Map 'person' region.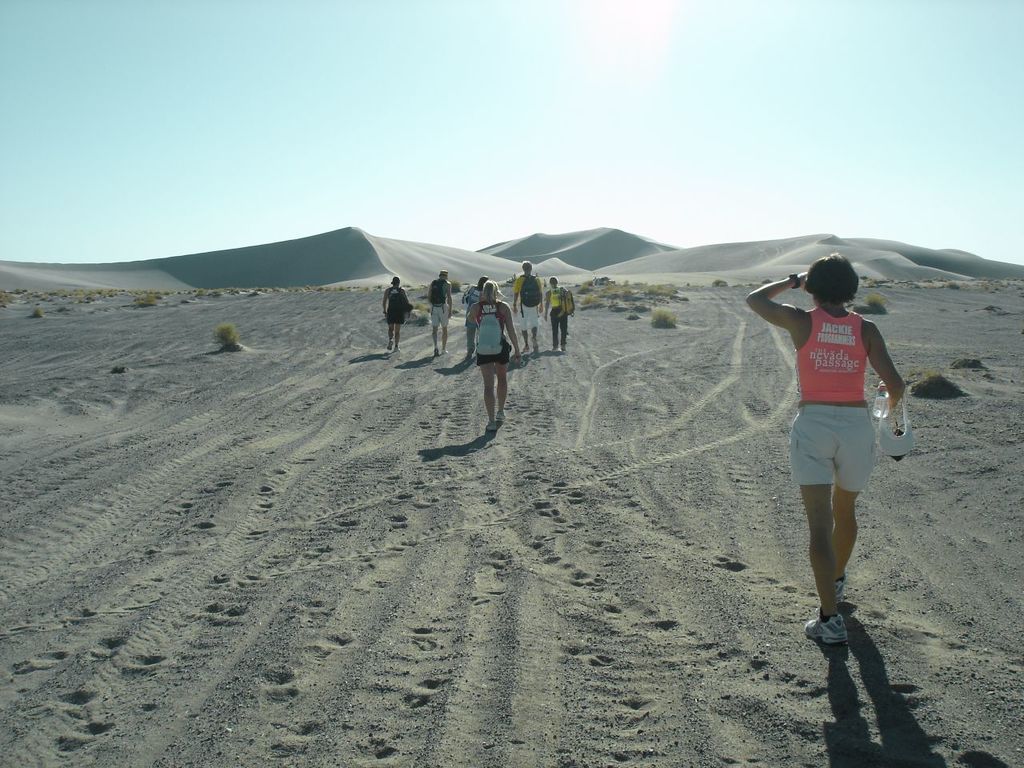
Mapped to select_region(473, 278, 519, 434).
